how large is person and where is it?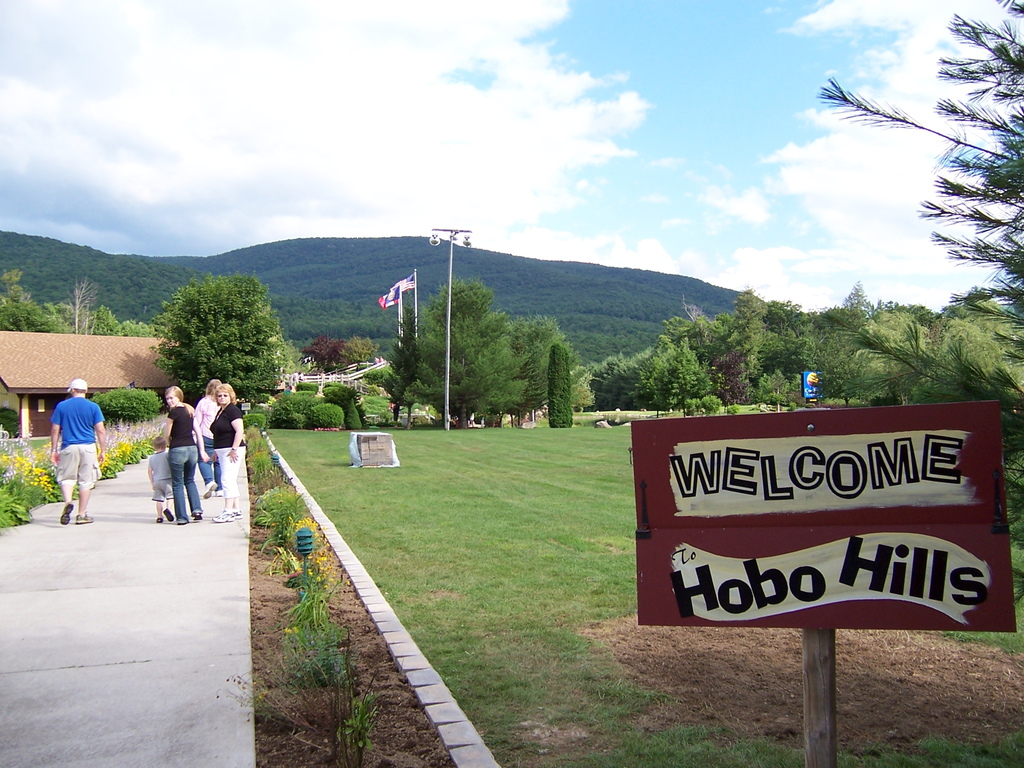
Bounding box: 47:378:106:525.
